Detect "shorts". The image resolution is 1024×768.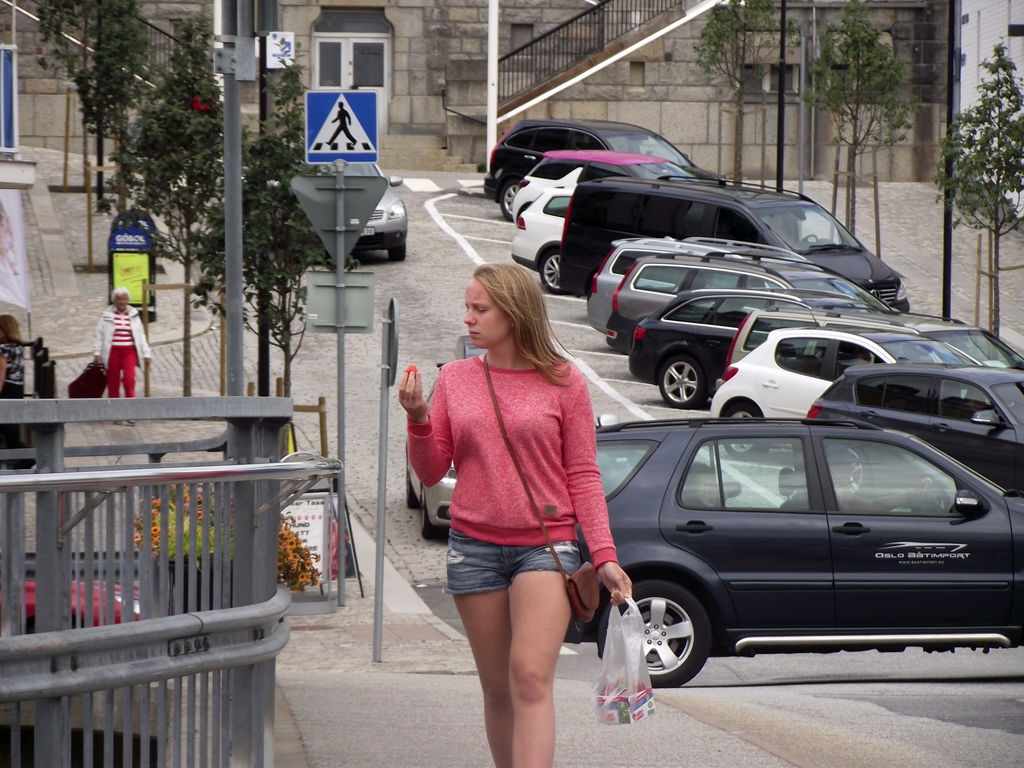
select_region(442, 533, 582, 595).
